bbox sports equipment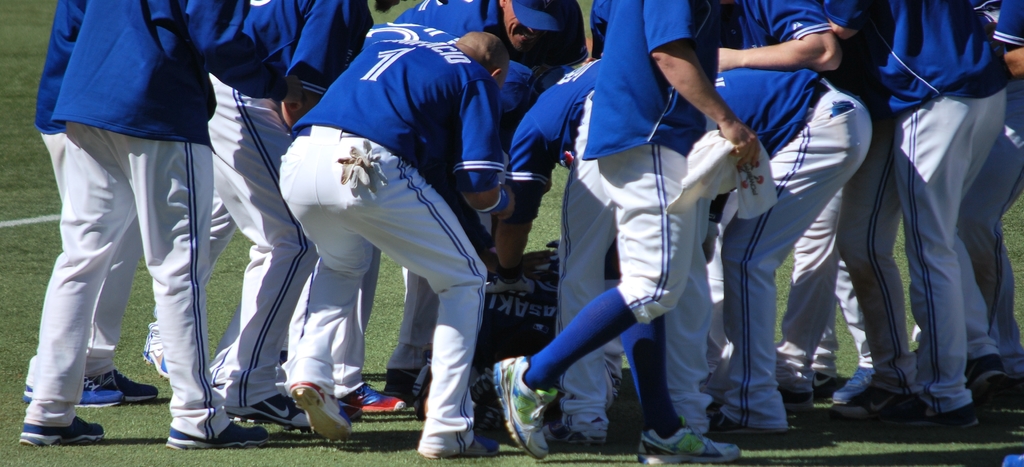
x1=219, y1=393, x2=309, y2=429
